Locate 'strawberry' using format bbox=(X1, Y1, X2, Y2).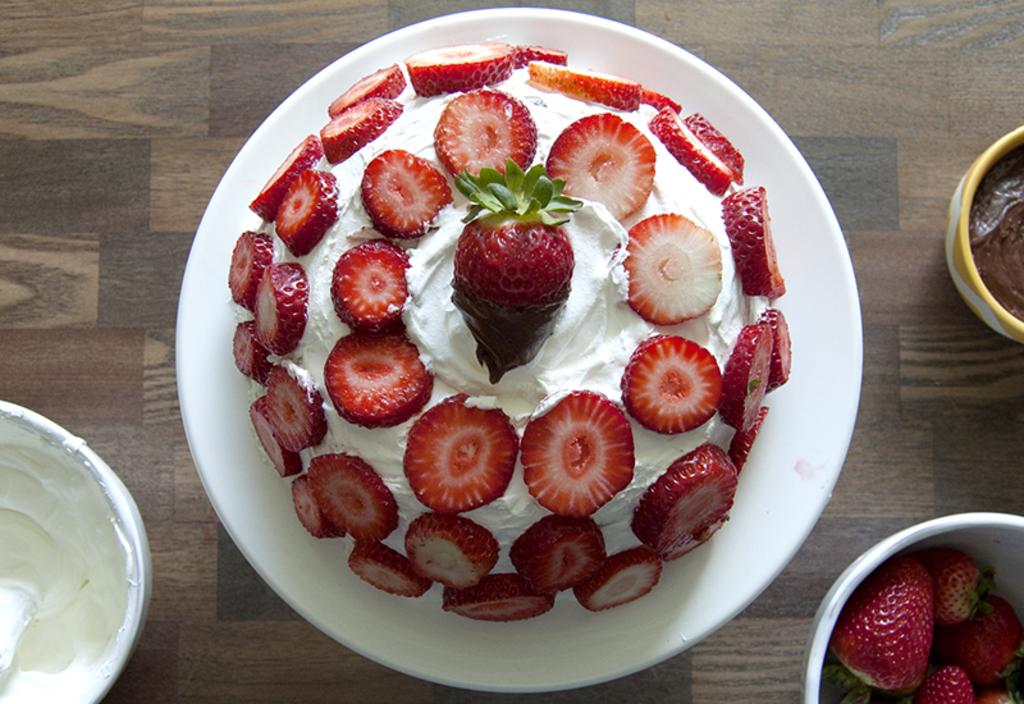
bbox=(841, 550, 937, 690).
